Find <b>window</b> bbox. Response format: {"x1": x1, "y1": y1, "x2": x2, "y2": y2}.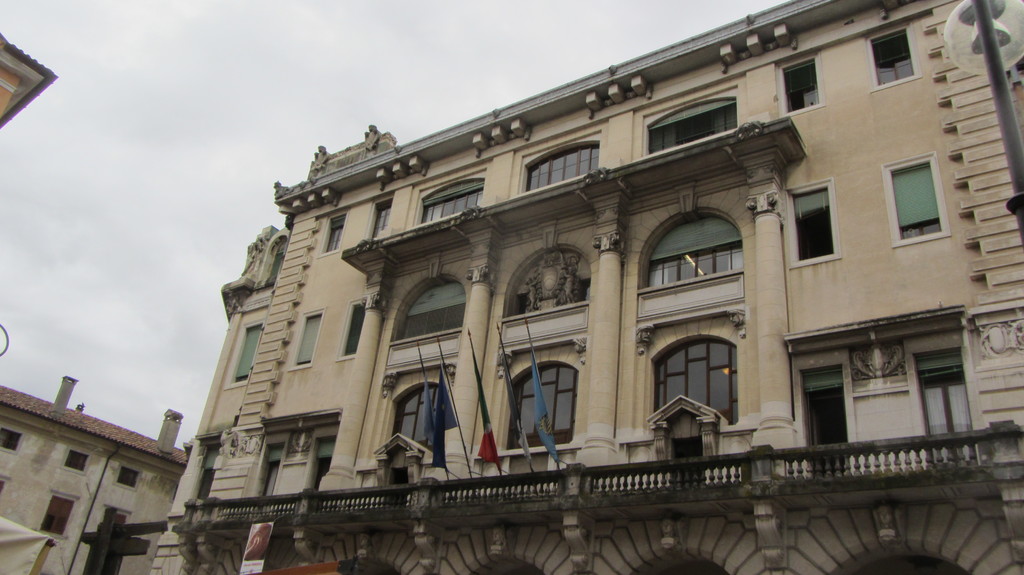
{"x1": 66, "y1": 447, "x2": 88, "y2": 472}.
